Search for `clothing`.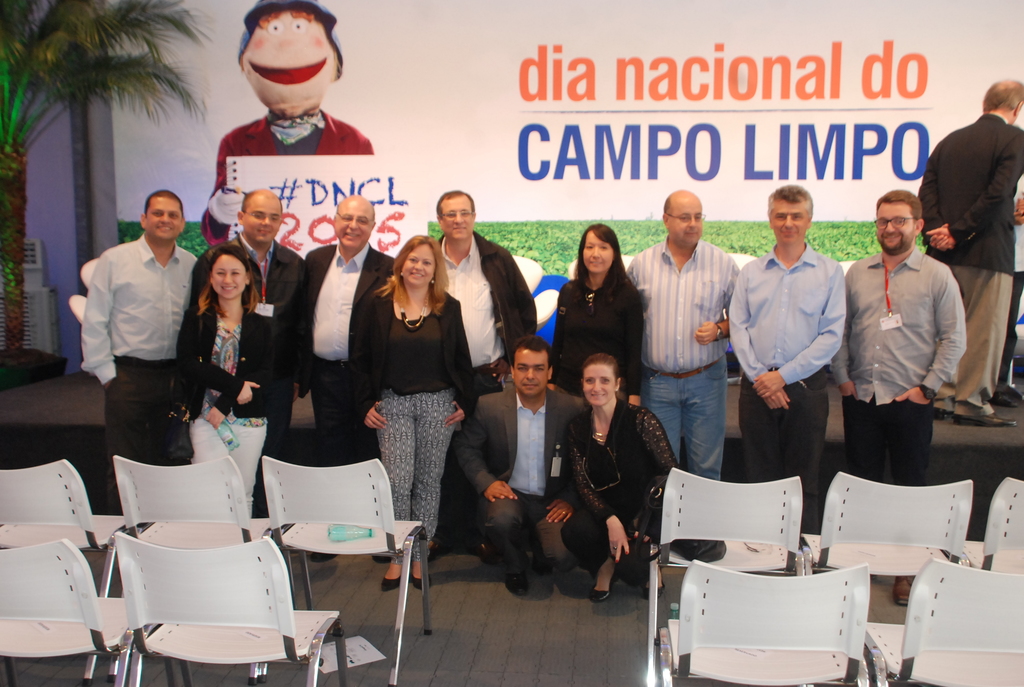
Found at bbox=[76, 235, 200, 516].
